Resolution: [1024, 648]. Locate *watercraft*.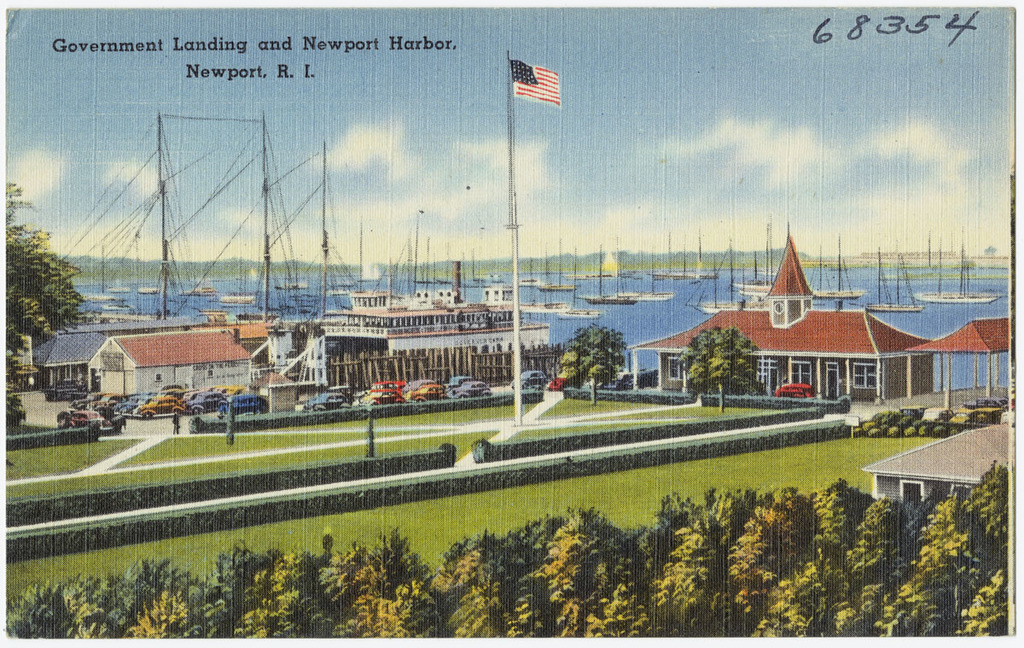
BBox(622, 292, 667, 303).
